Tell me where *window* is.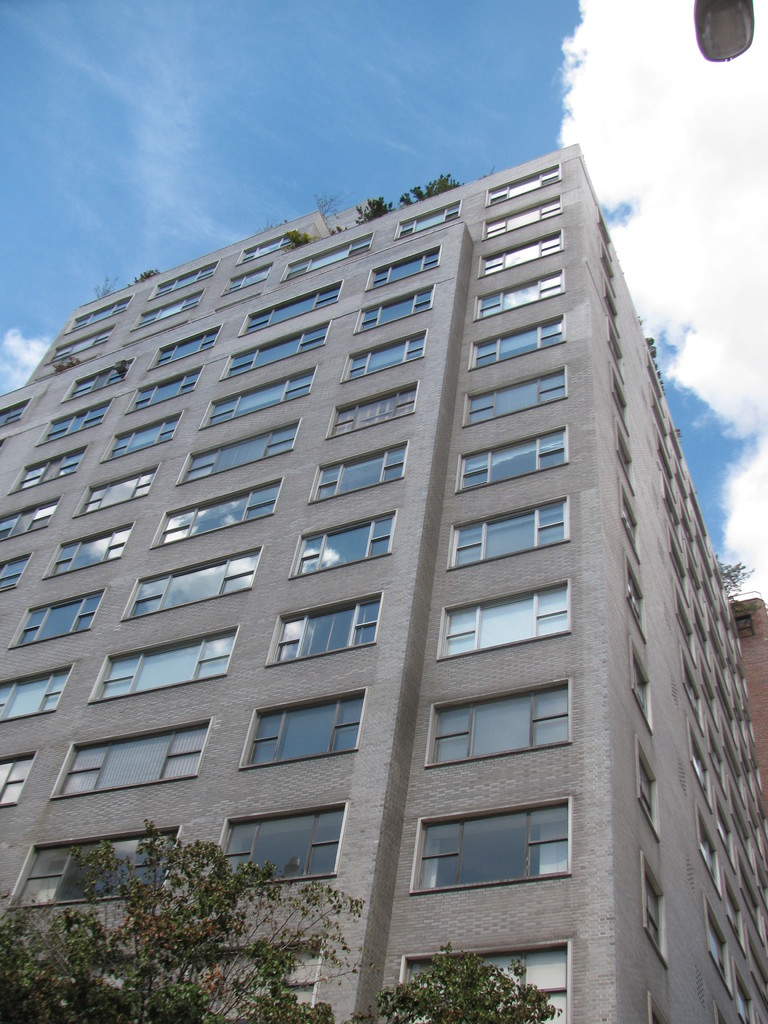
*window* is at region(150, 330, 217, 369).
